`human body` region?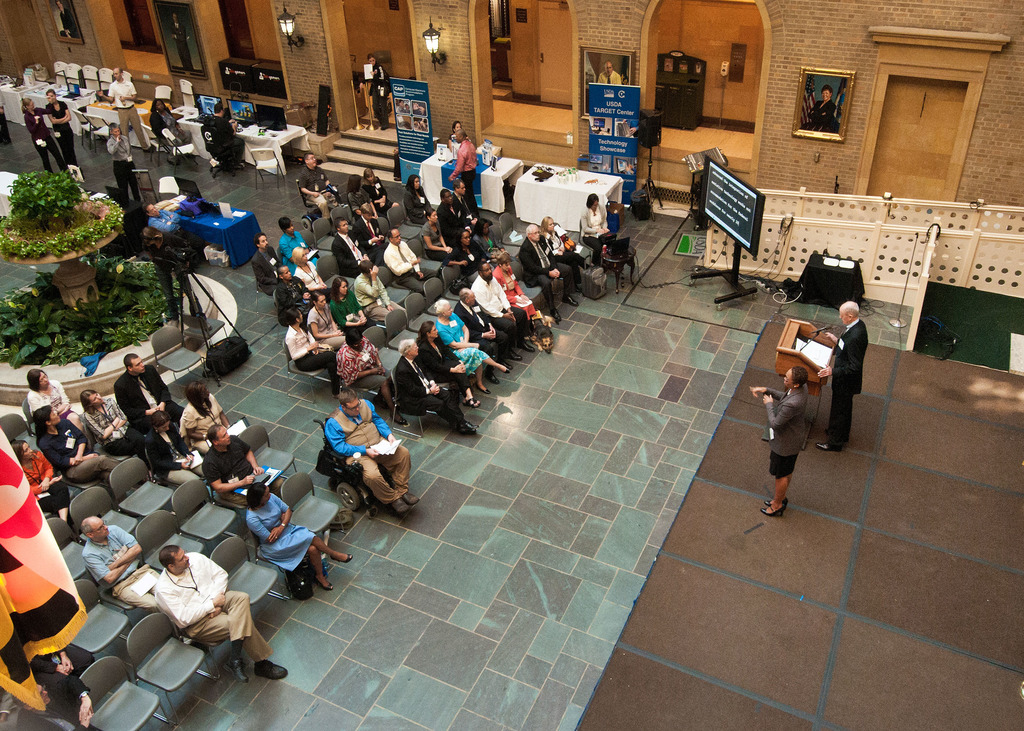
444 122 462 155
